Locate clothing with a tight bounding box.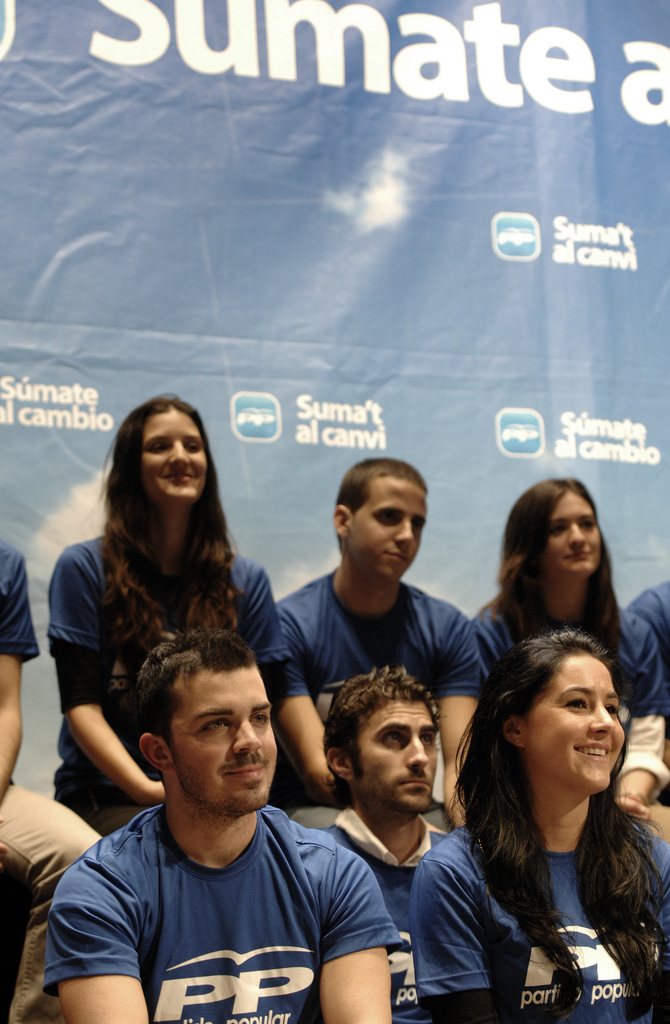
bbox=[40, 529, 292, 838].
